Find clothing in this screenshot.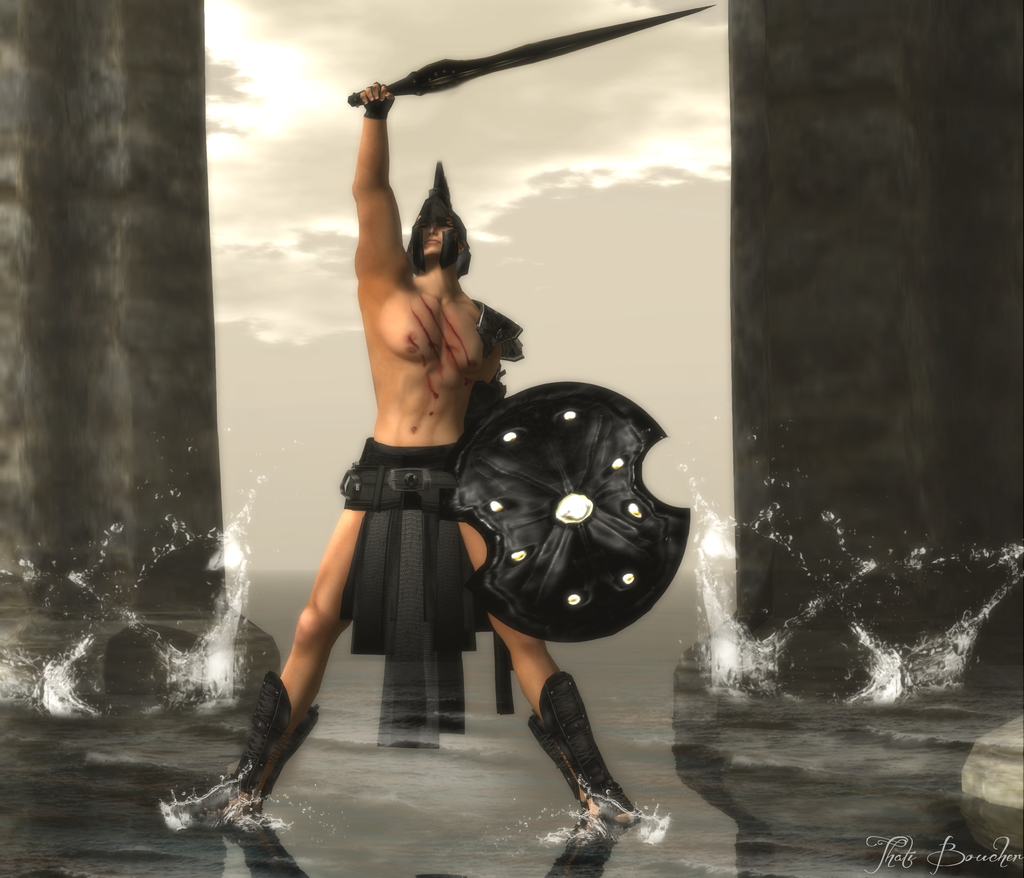
The bounding box for clothing is [342, 440, 467, 506].
